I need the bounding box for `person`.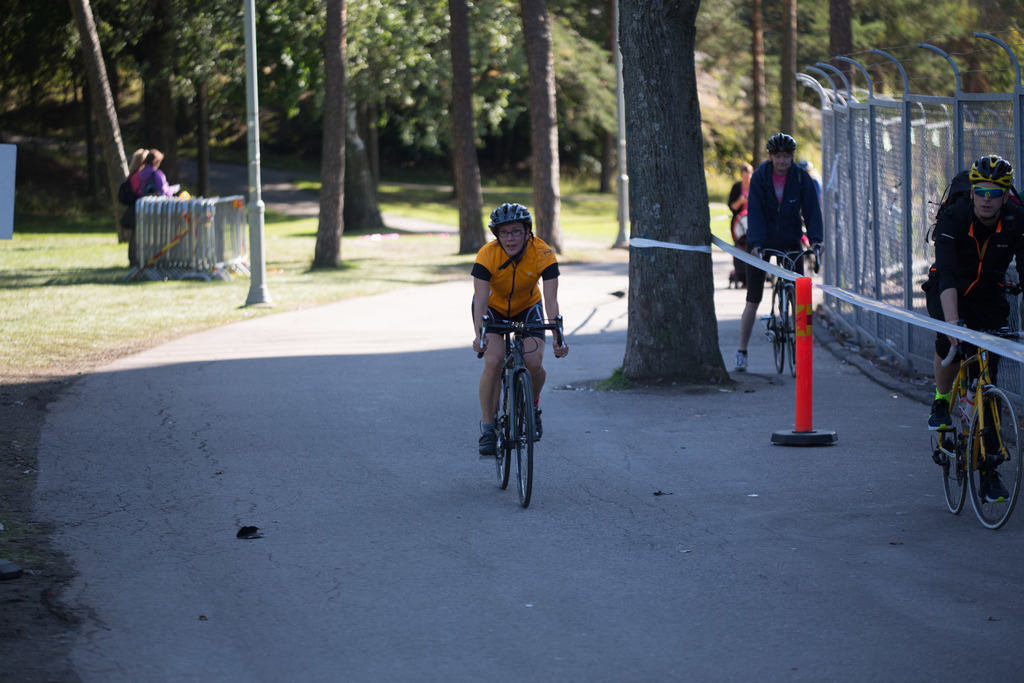
Here it is: 735:135:823:372.
